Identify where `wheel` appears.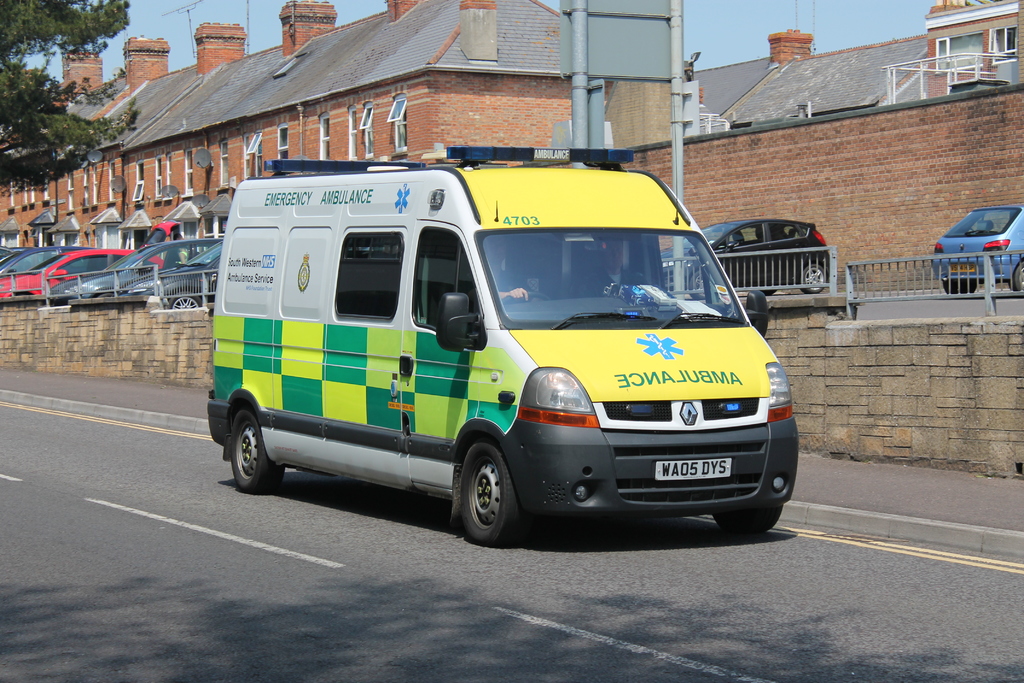
Appears at box(802, 259, 827, 295).
